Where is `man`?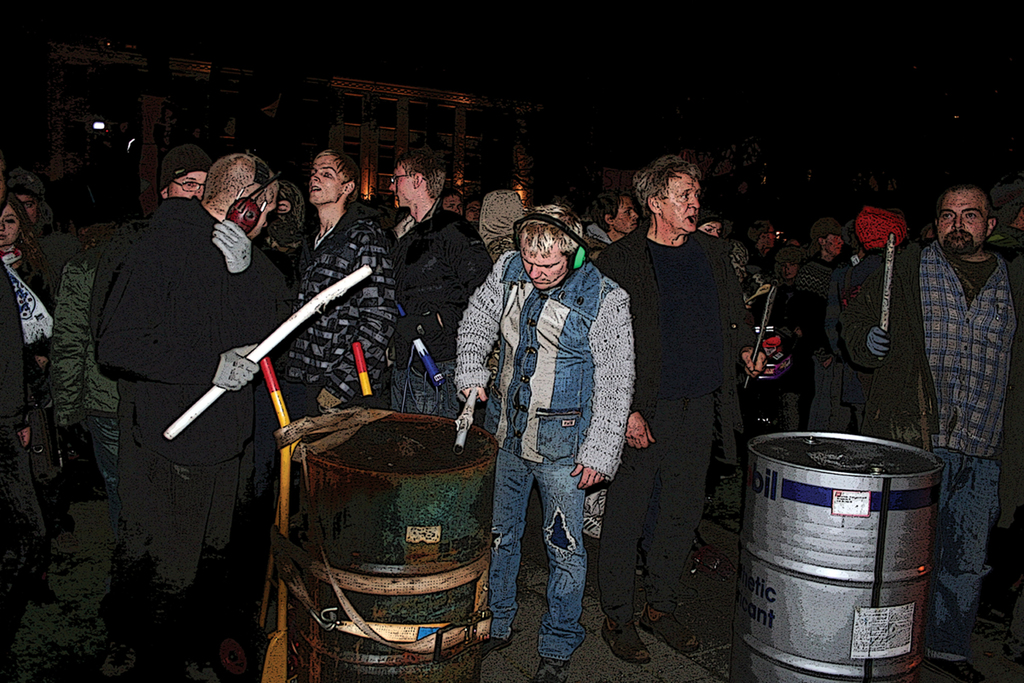
crop(458, 189, 637, 642).
